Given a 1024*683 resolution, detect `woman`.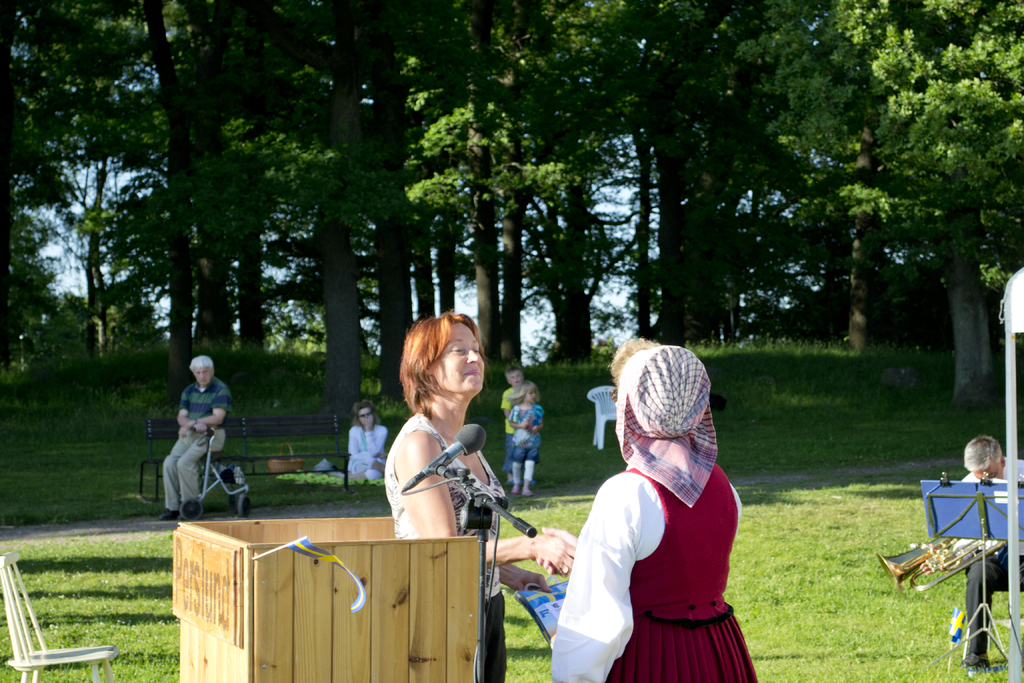
l=564, t=331, r=768, b=682.
